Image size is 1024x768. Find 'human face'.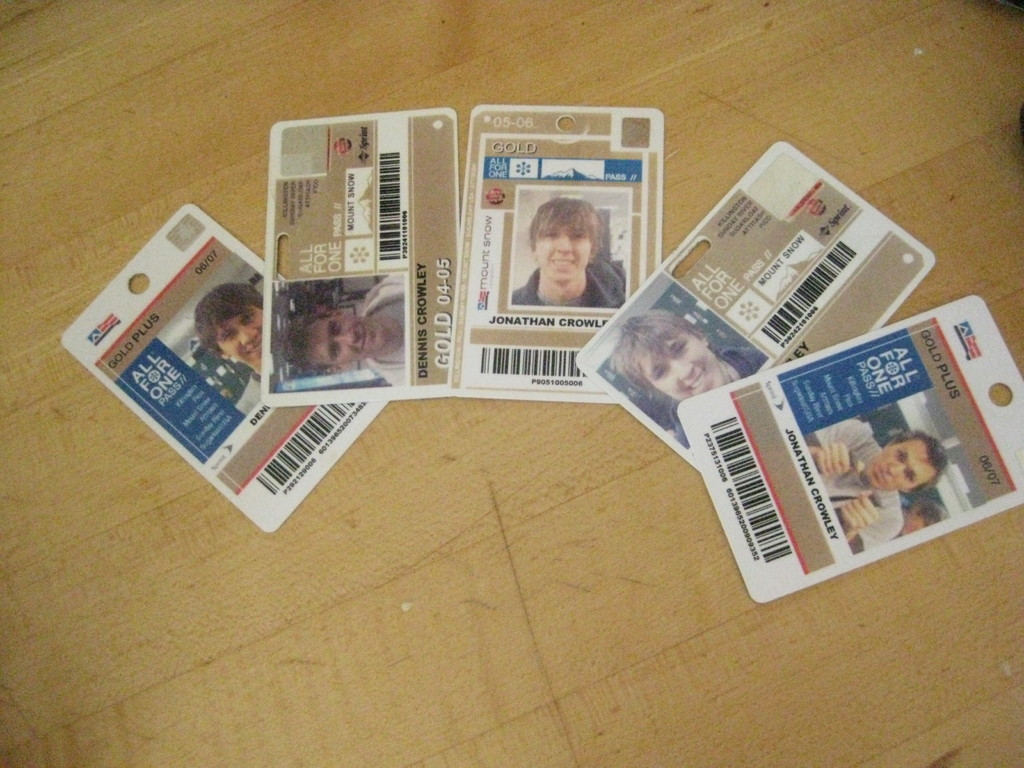
box(313, 314, 387, 372).
